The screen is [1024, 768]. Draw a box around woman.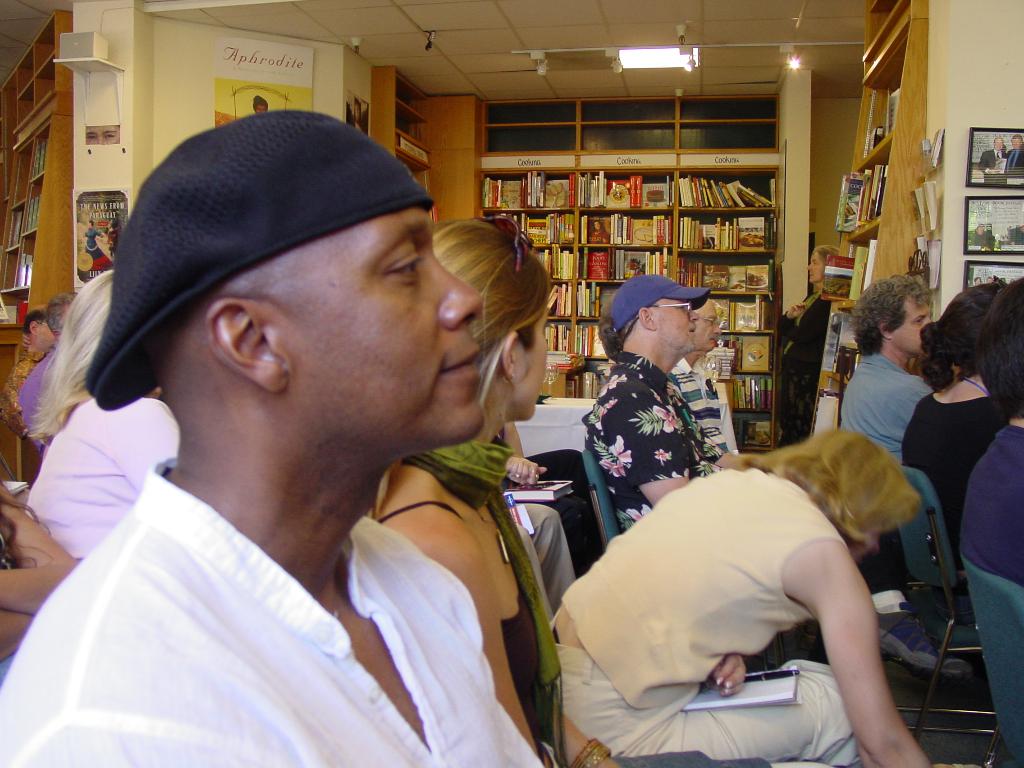
bbox(898, 283, 1017, 616).
